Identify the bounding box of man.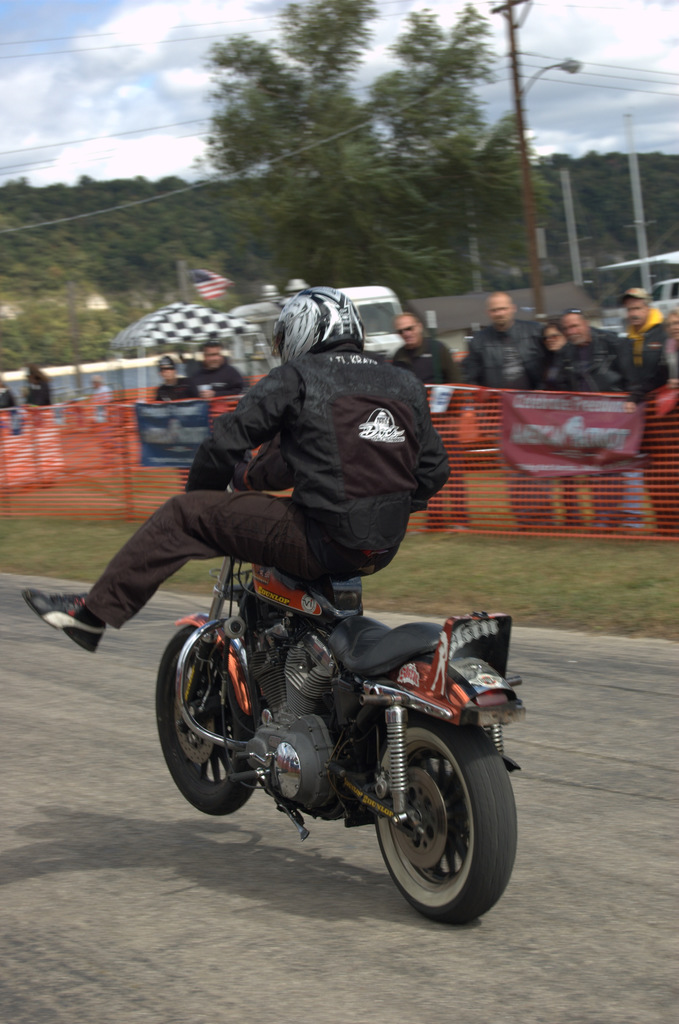
region(619, 285, 669, 400).
